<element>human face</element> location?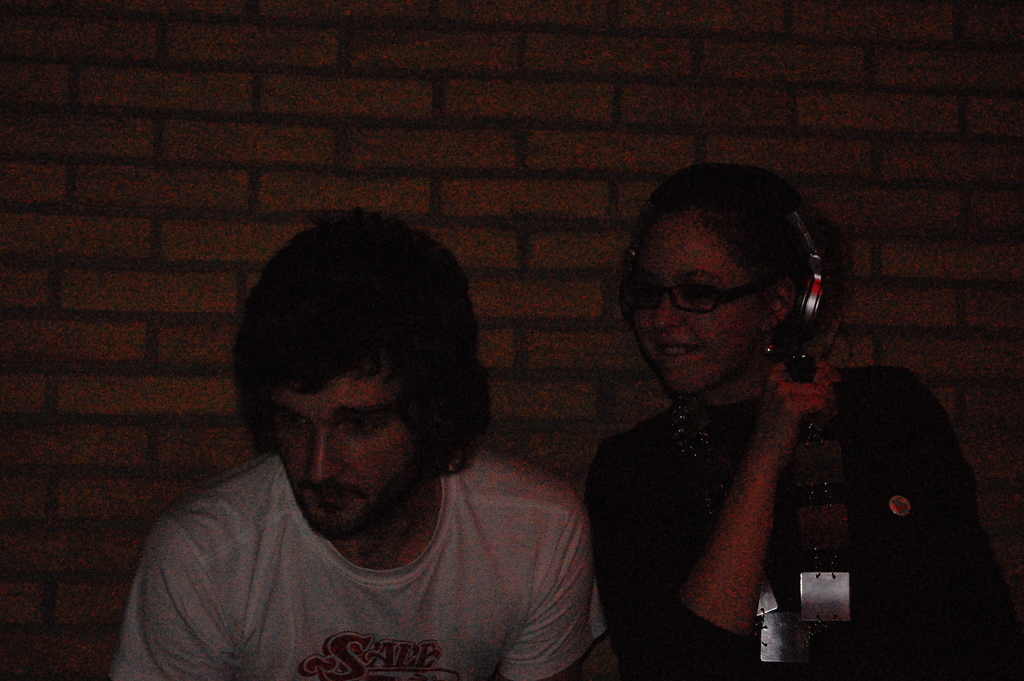
pyautogui.locateOnScreen(269, 352, 423, 532)
